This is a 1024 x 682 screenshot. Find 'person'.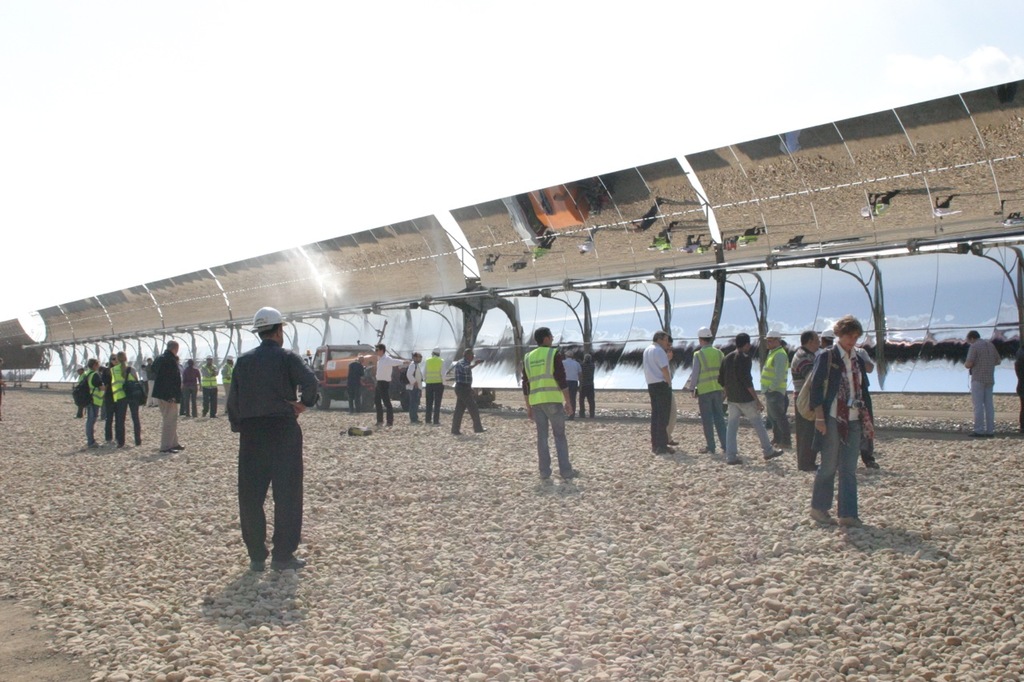
Bounding box: l=153, t=339, r=182, b=451.
